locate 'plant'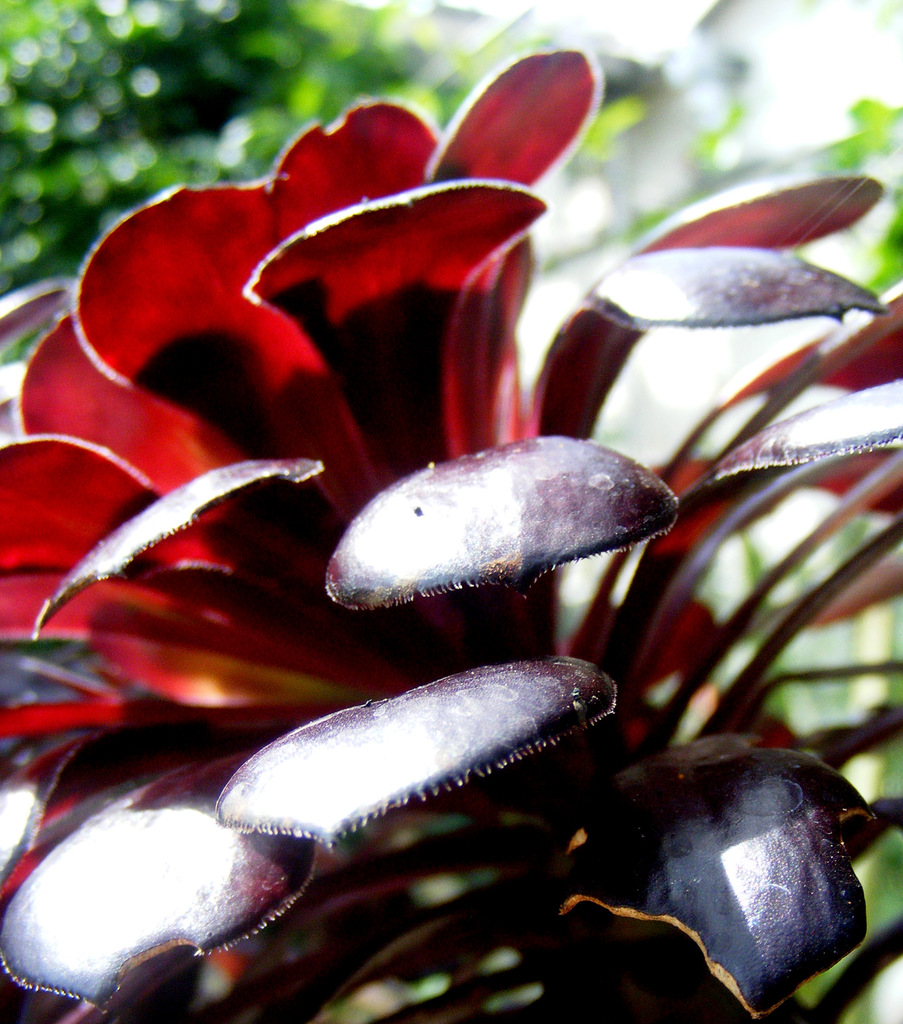
(6, 42, 902, 1023)
